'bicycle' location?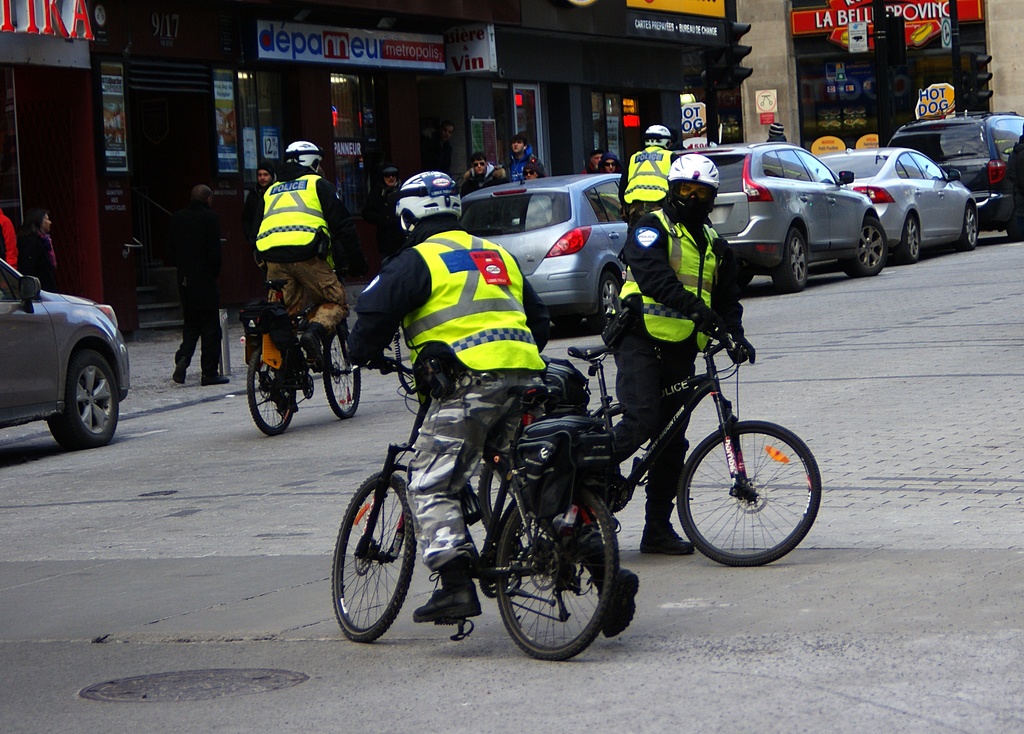
<box>243,248,363,440</box>
